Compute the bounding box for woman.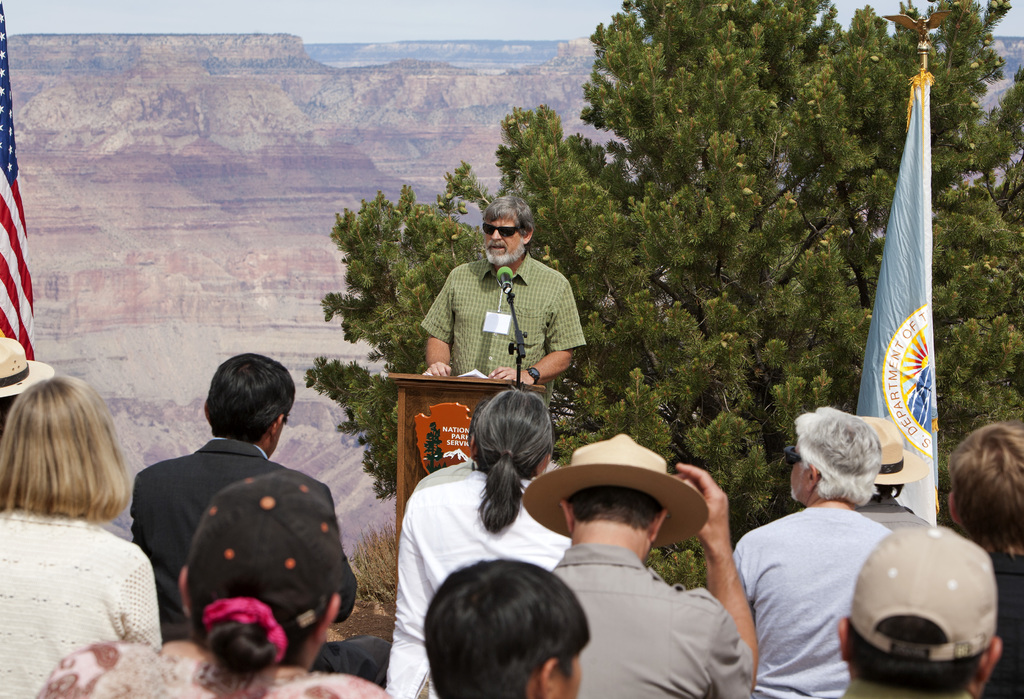
<box>385,386,570,698</box>.
